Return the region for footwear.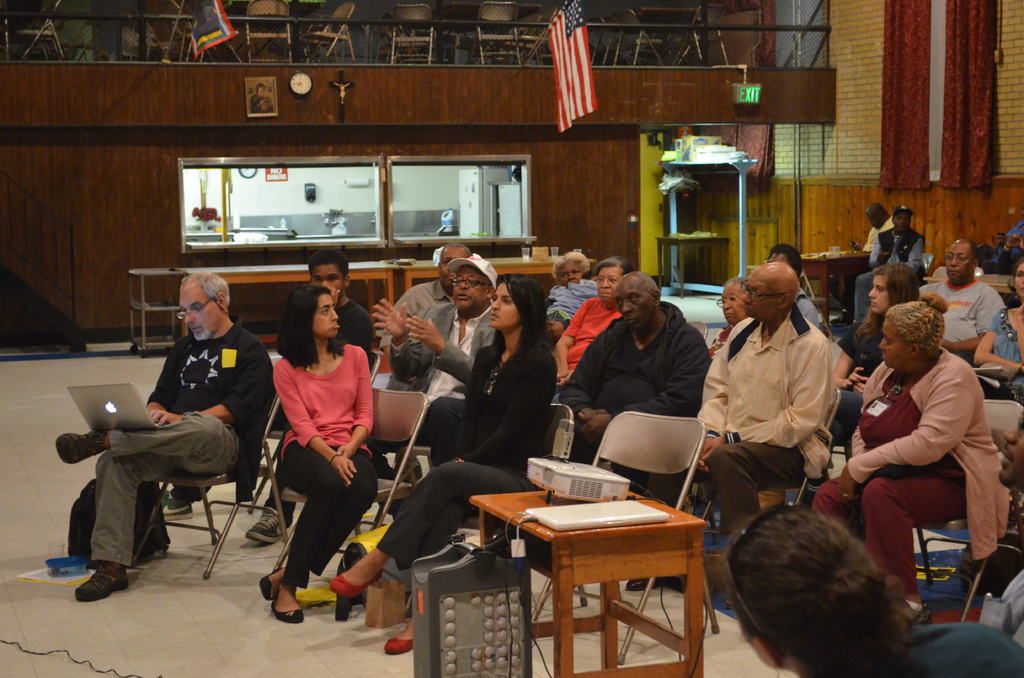
pyautogui.locateOnScreen(625, 576, 664, 596).
